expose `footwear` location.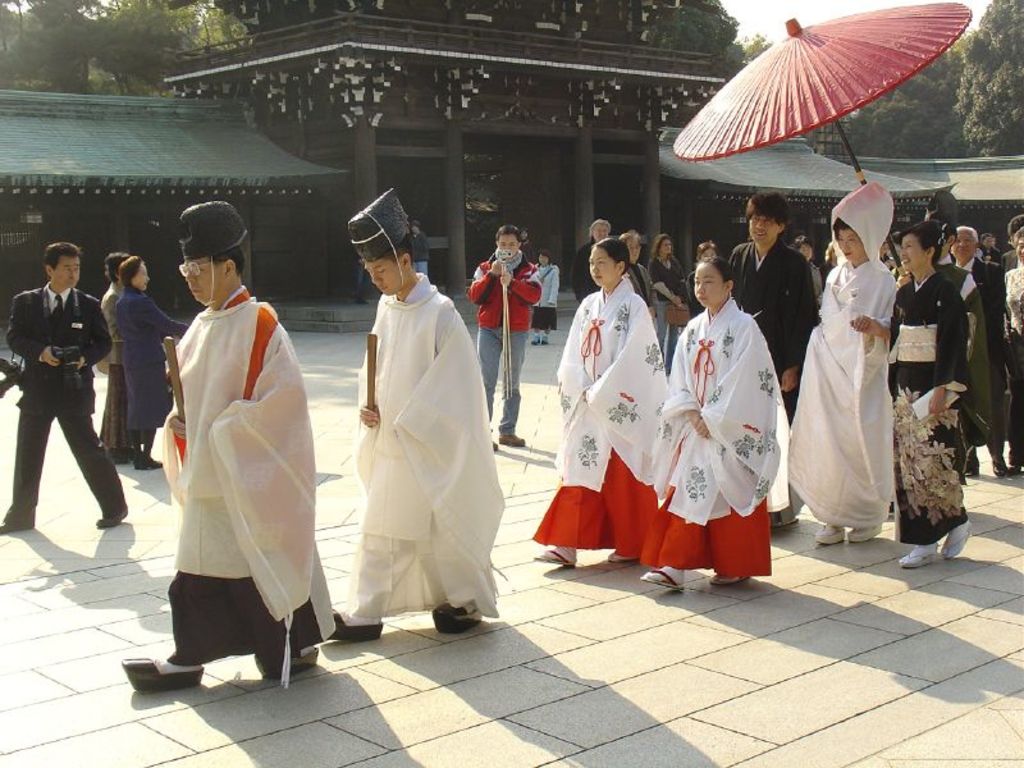
Exposed at (left=899, top=550, right=937, bottom=570).
